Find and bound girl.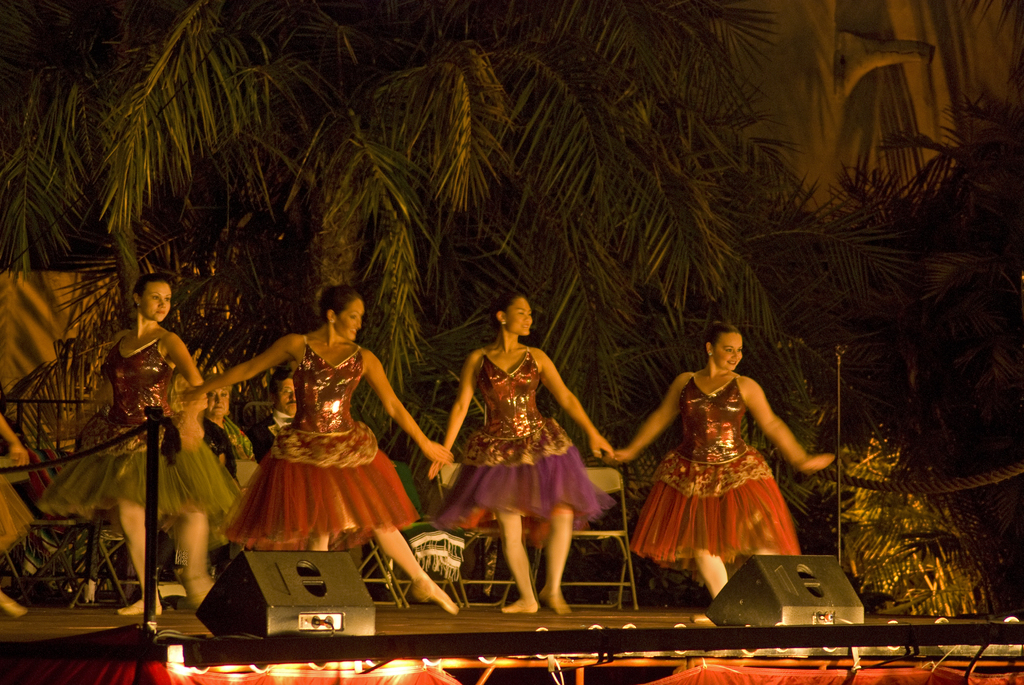
Bound: (598, 312, 836, 599).
